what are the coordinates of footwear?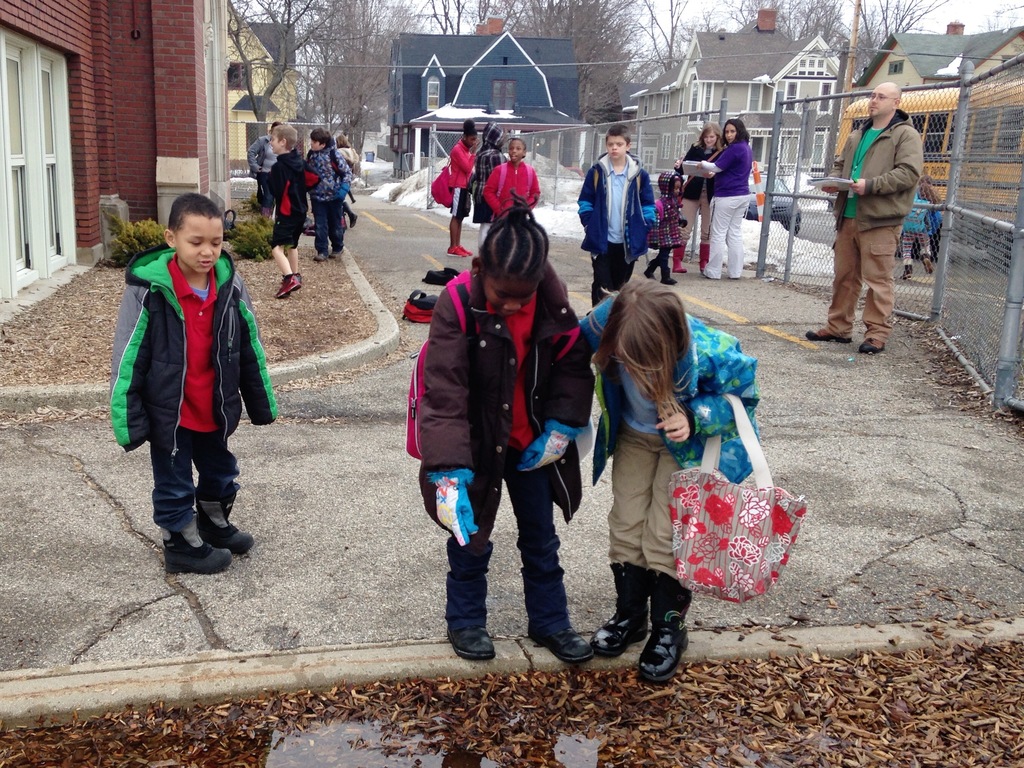
left=634, top=573, right=691, bottom=682.
